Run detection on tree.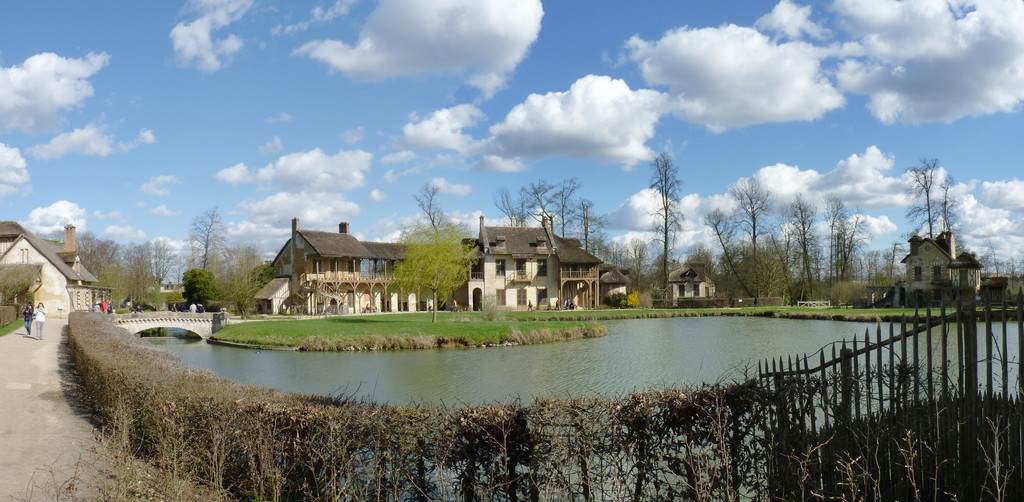
Result: region(212, 245, 276, 315).
